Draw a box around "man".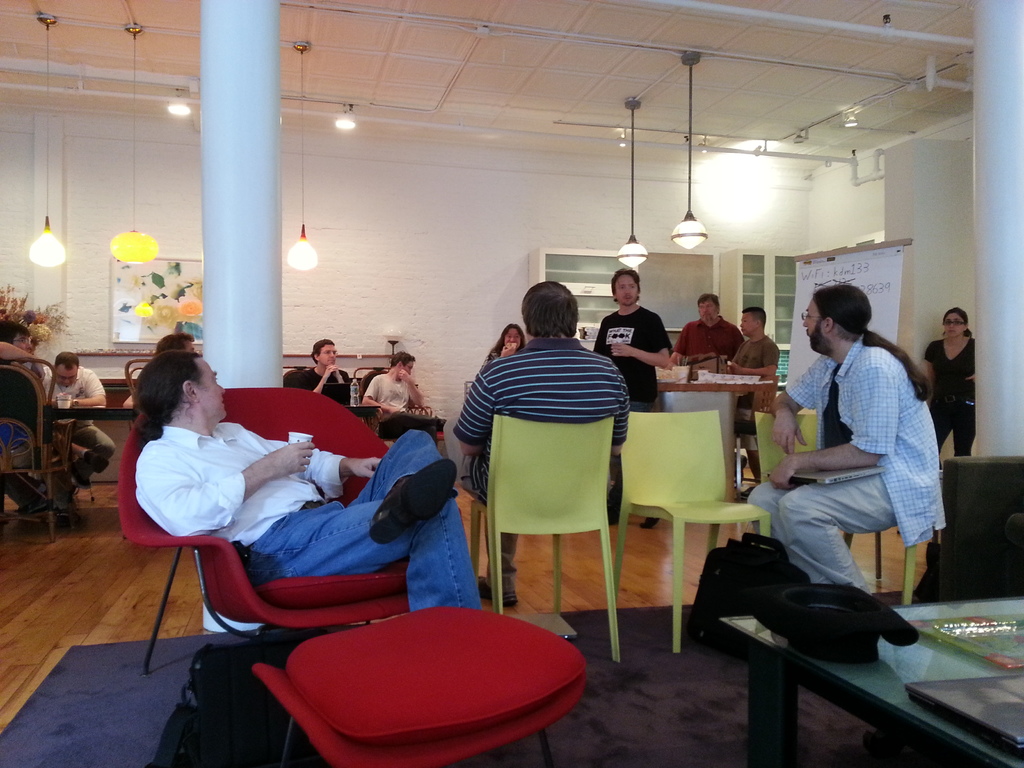
bbox(445, 278, 629, 591).
